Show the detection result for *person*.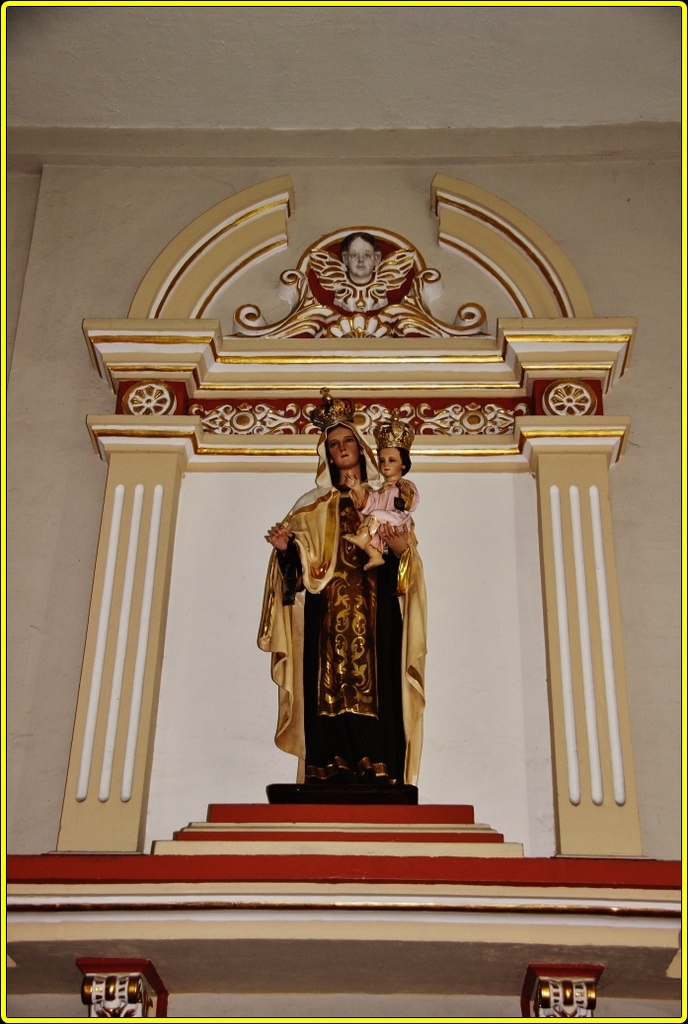
box(263, 418, 437, 821).
